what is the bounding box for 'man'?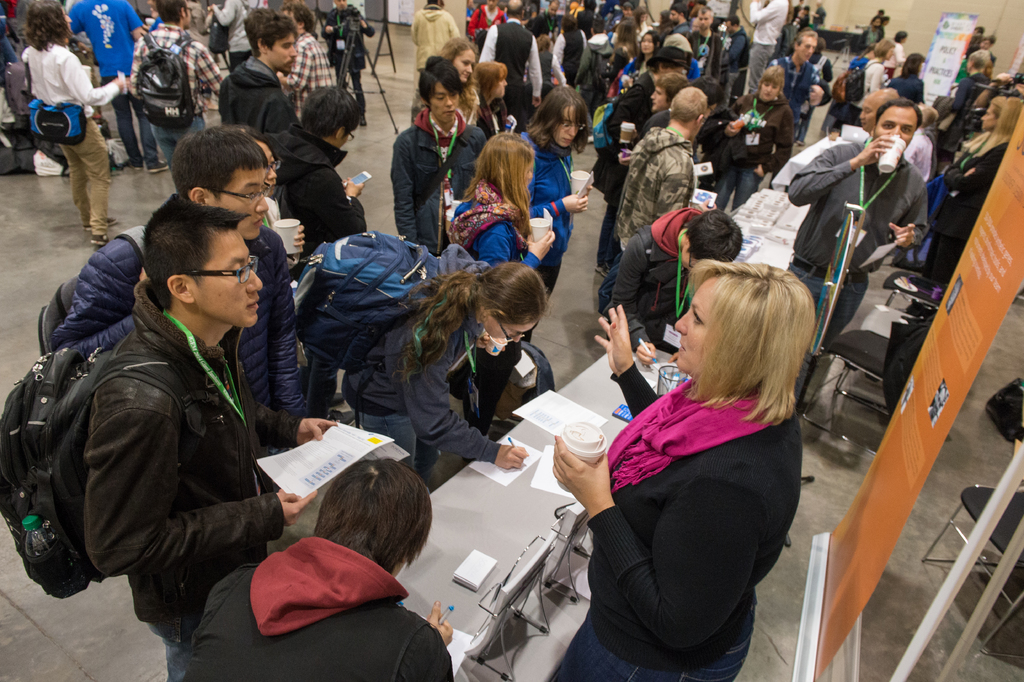
pyautogui.locateOnScreen(723, 15, 750, 107).
